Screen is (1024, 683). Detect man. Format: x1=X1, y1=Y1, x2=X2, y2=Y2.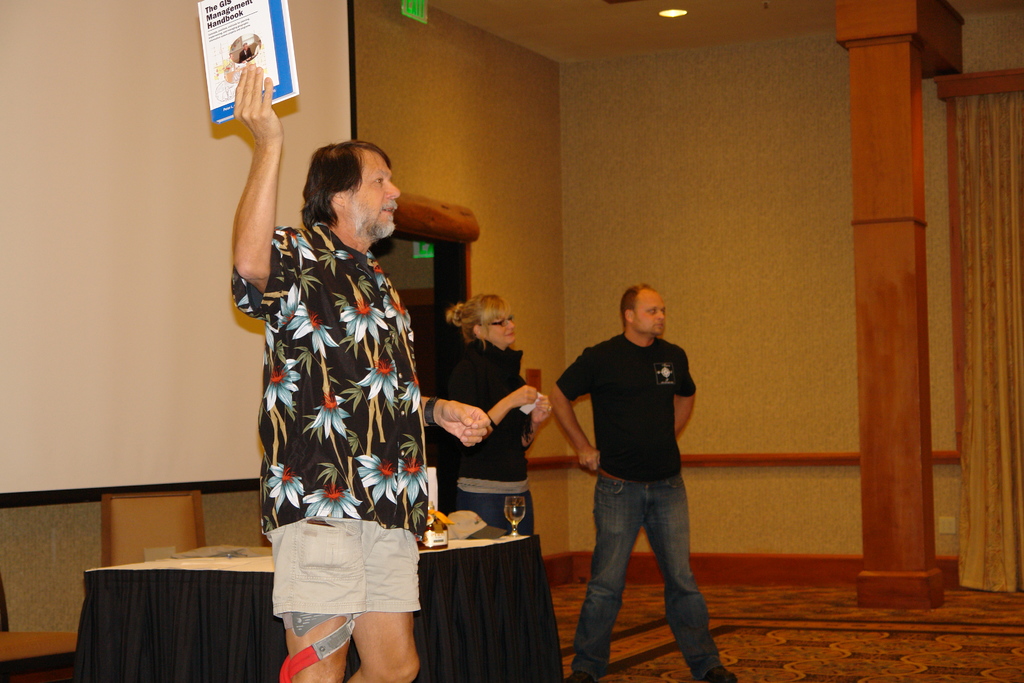
x1=540, y1=281, x2=737, y2=681.
